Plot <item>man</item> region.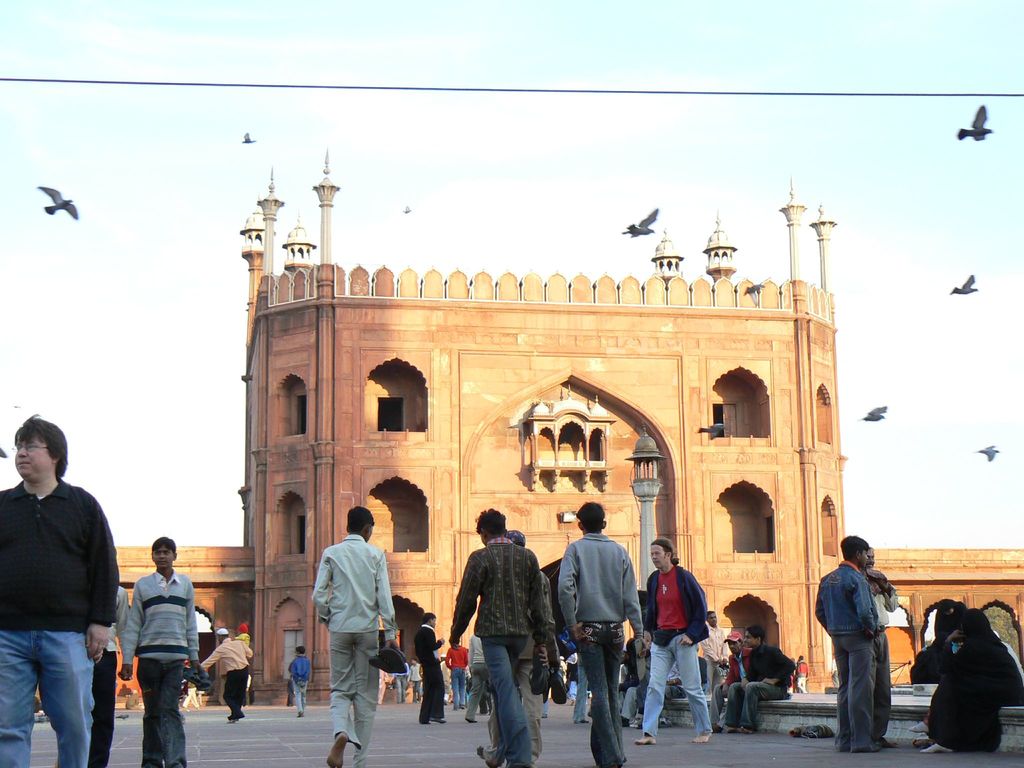
Plotted at <region>0, 410, 115, 767</region>.
